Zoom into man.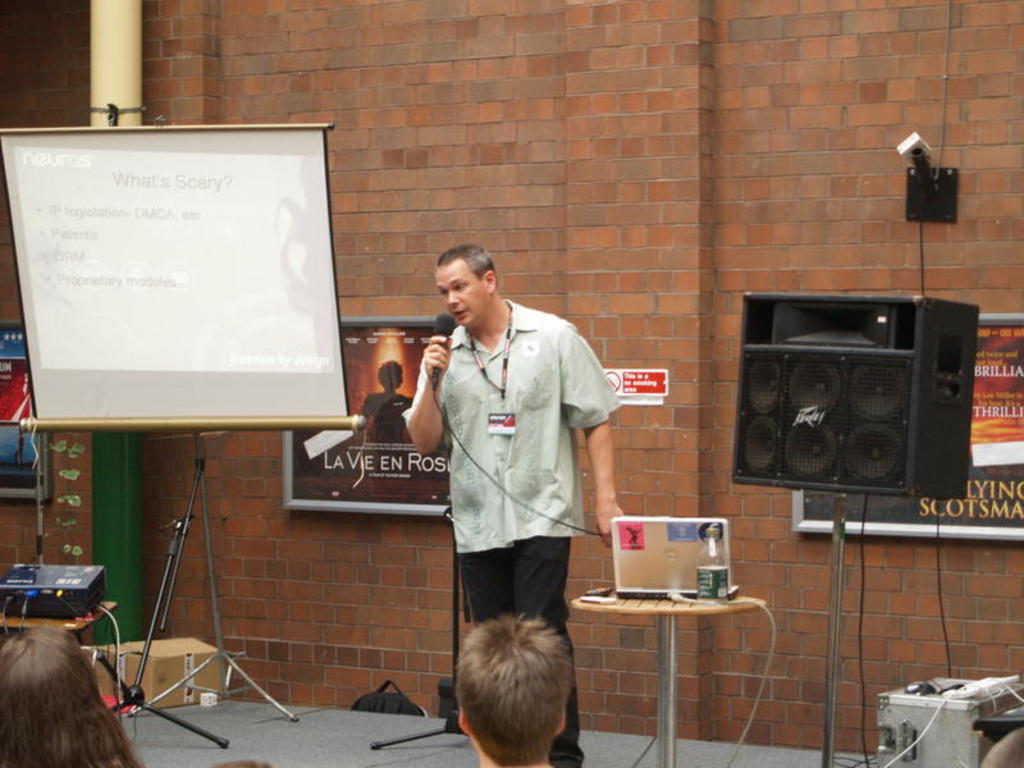
Zoom target: [413, 251, 620, 680].
